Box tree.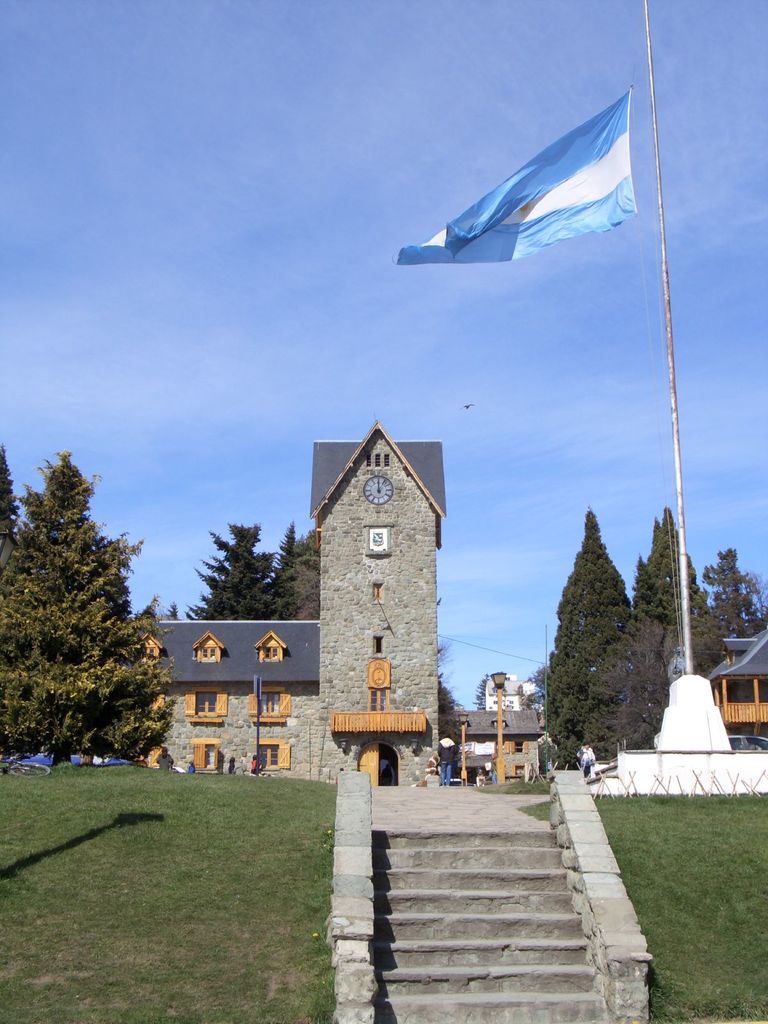
rect(0, 444, 177, 771).
